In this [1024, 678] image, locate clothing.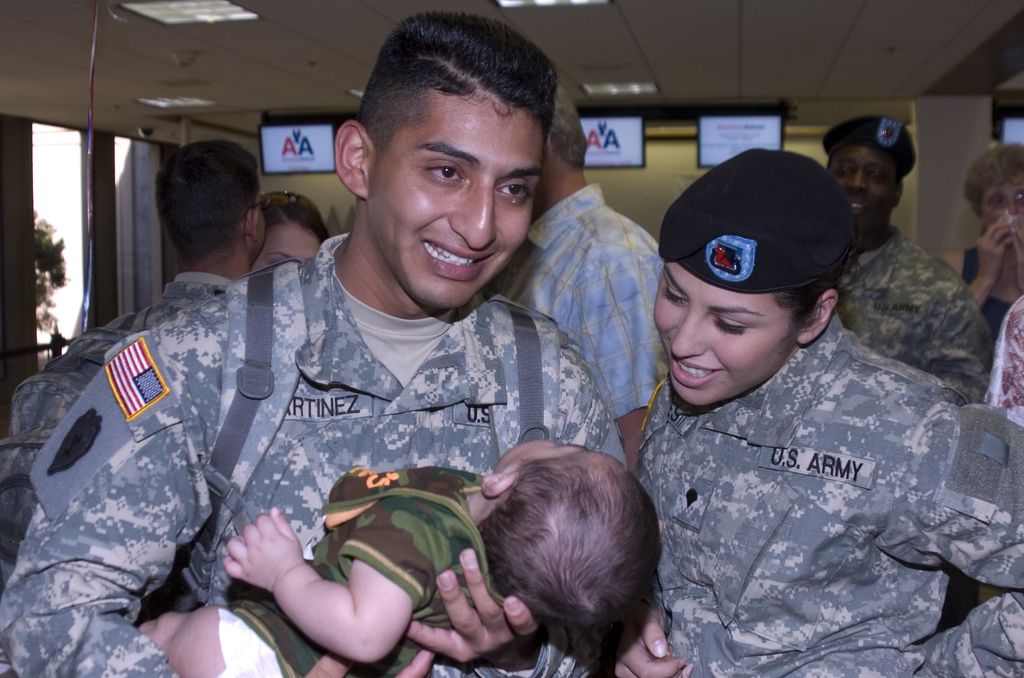
Bounding box: {"left": 215, "top": 462, "right": 504, "bottom": 677}.
